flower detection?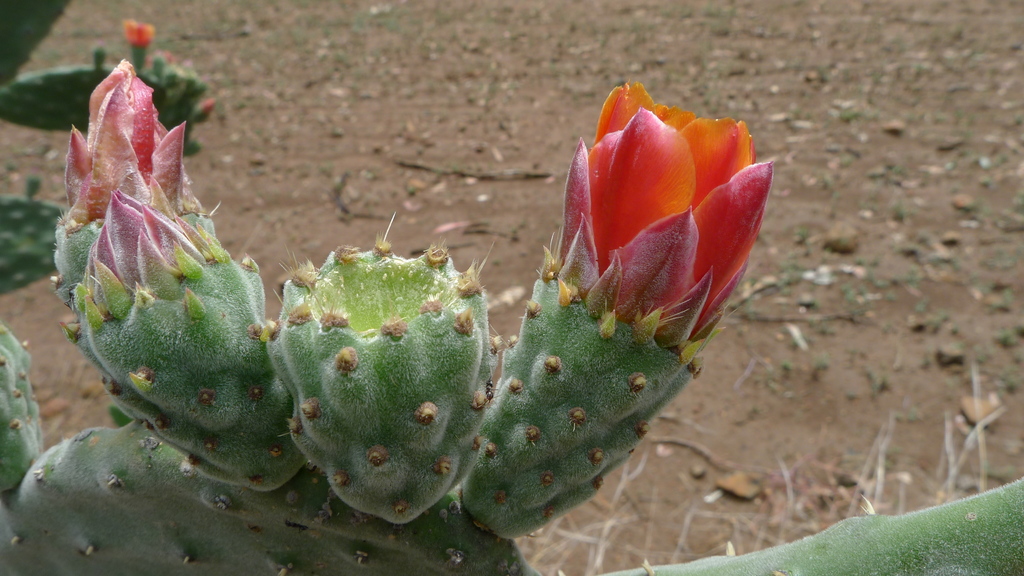
detection(49, 51, 269, 461)
